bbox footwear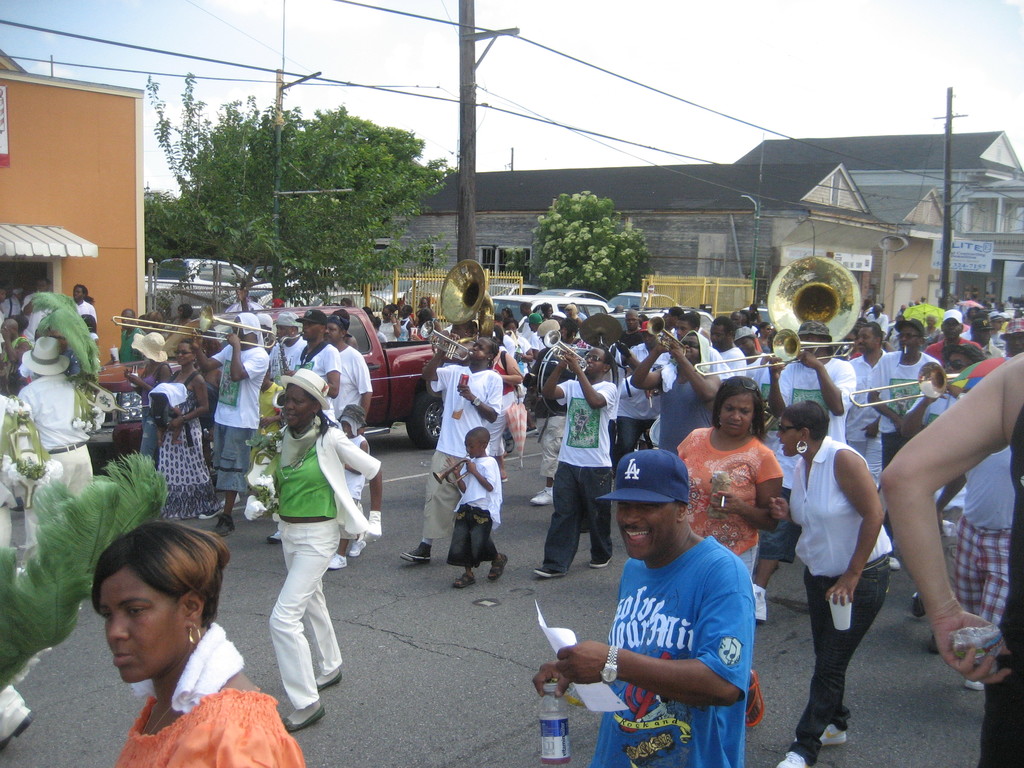
{"left": 280, "top": 706, "right": 325, "bottom": 735}
